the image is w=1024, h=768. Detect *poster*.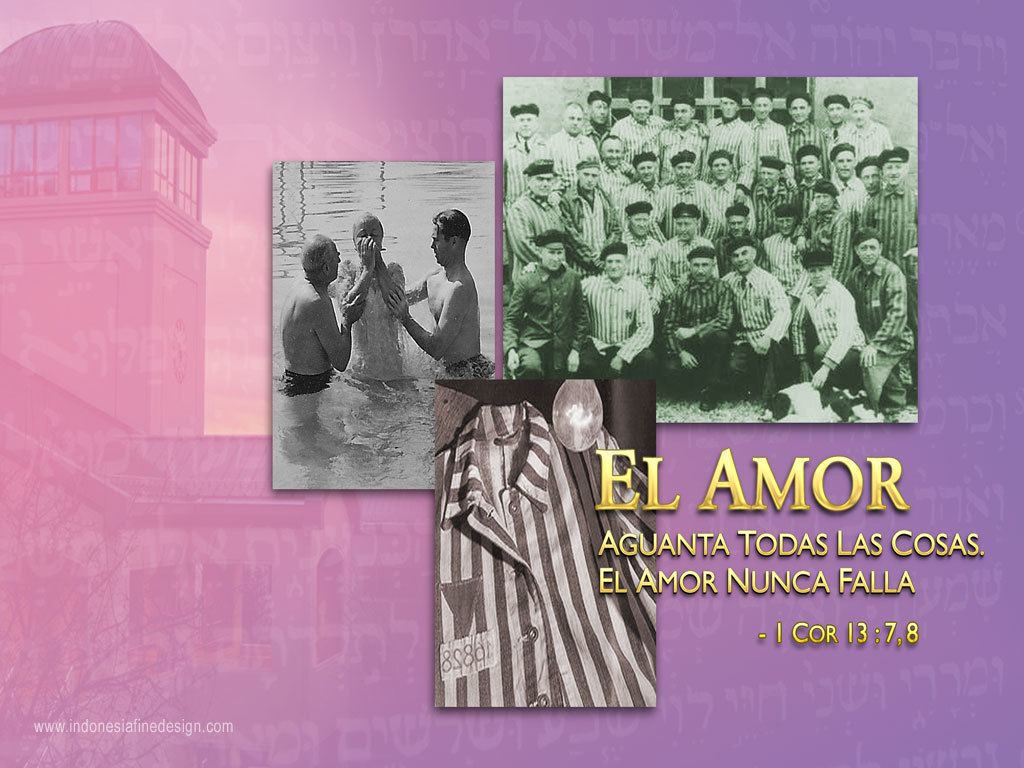
Detection: [left=432, top=374, right=654, bottom=707].
